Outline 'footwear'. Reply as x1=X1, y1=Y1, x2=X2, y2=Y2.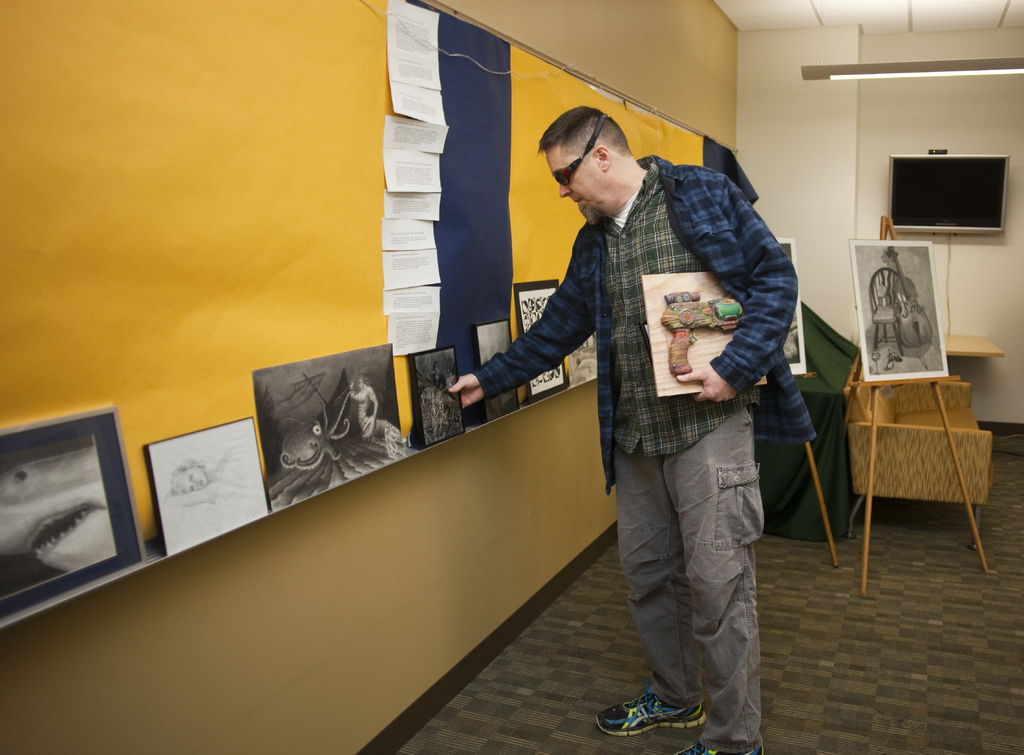
x1=611, y1=672, x2=701, y2=745.
